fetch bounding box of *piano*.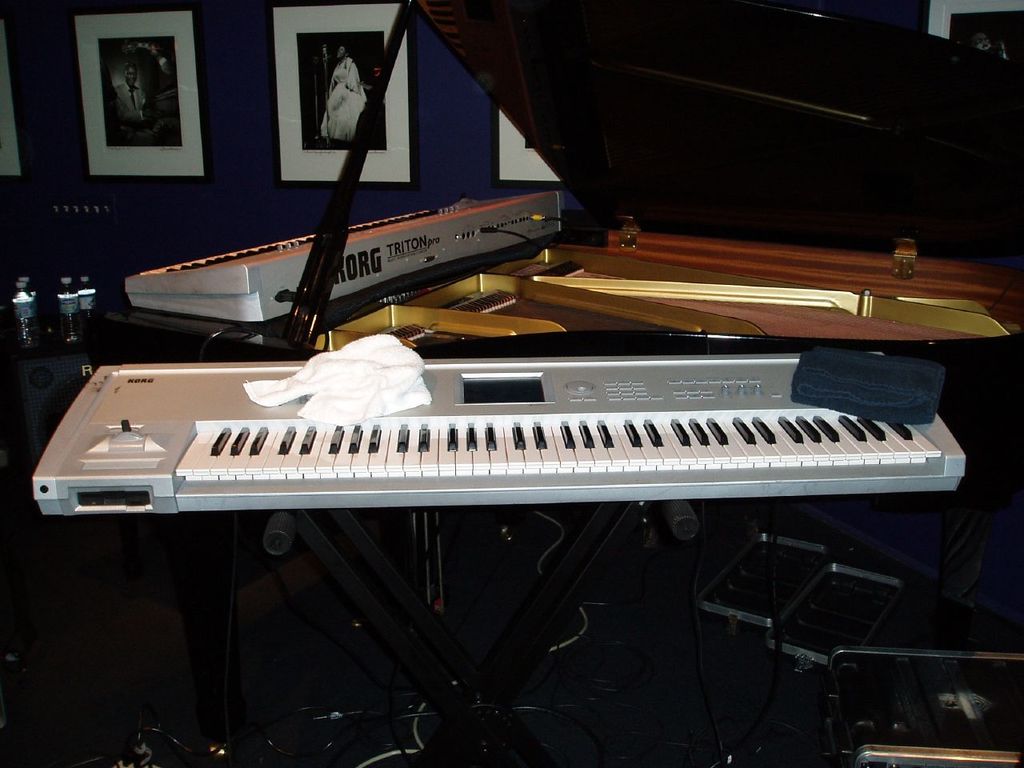
Bbox: rect(116, 184, 568, 330).
